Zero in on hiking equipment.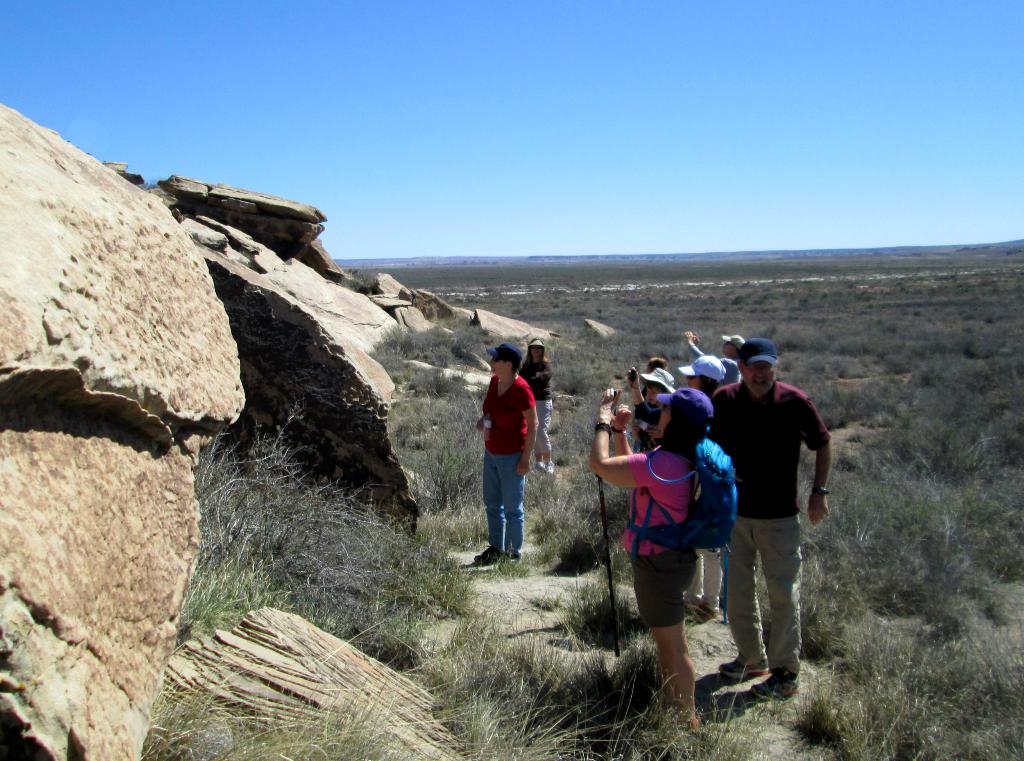
Zeroed in: (719,552,729,629).
